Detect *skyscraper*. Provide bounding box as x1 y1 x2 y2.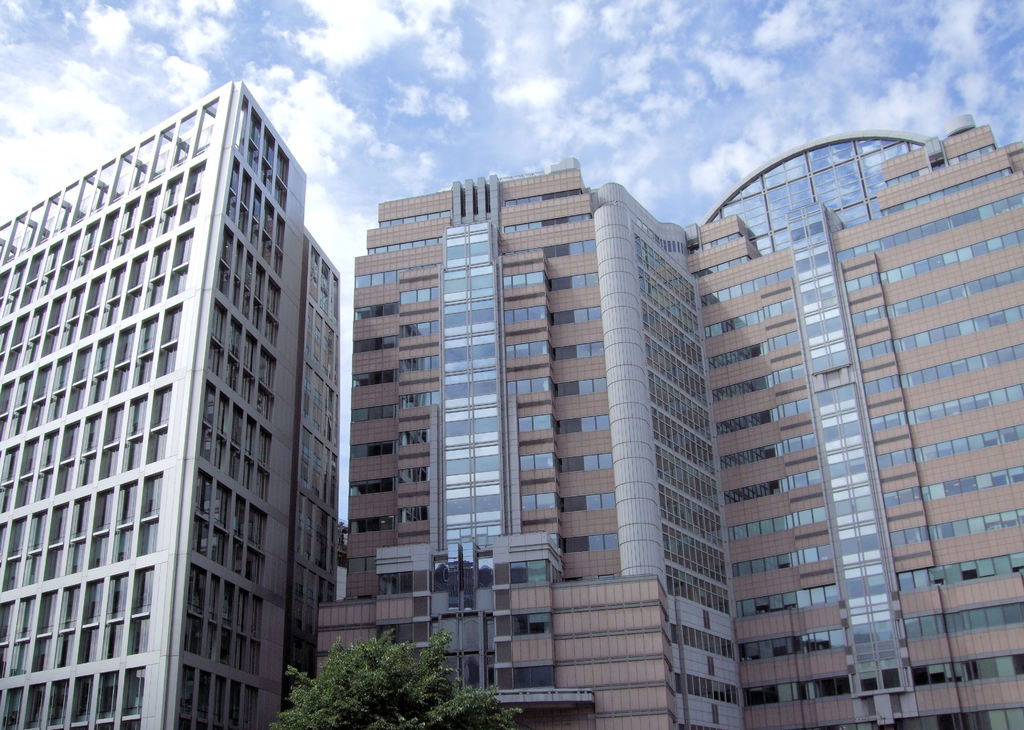
27 56 333 729.
